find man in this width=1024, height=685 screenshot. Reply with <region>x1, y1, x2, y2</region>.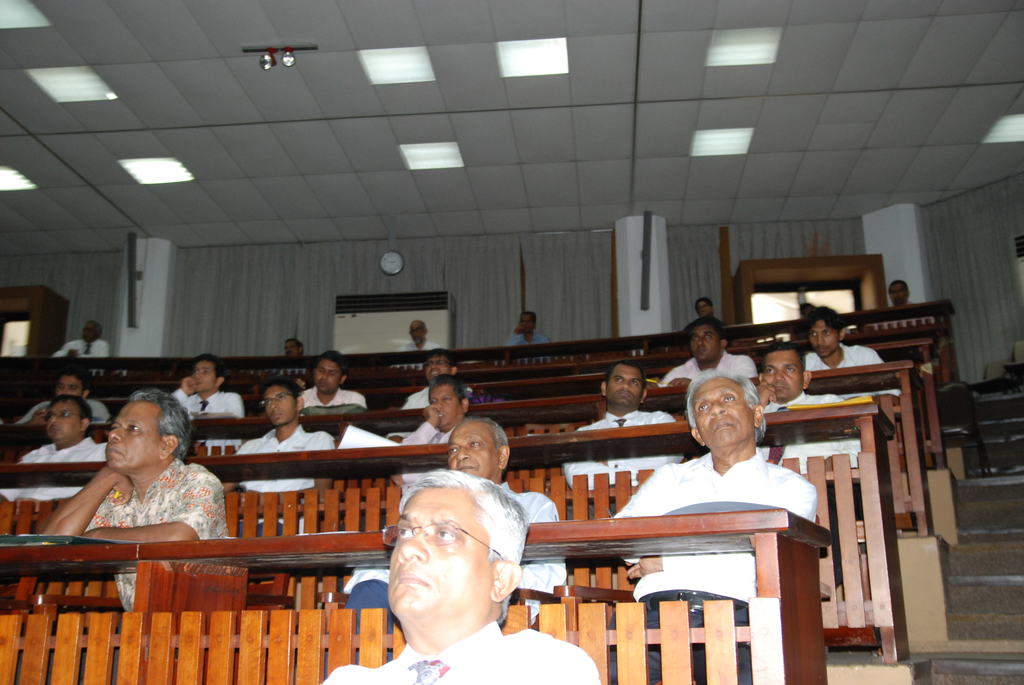
<region>404, 347, 471, 413</region>.
